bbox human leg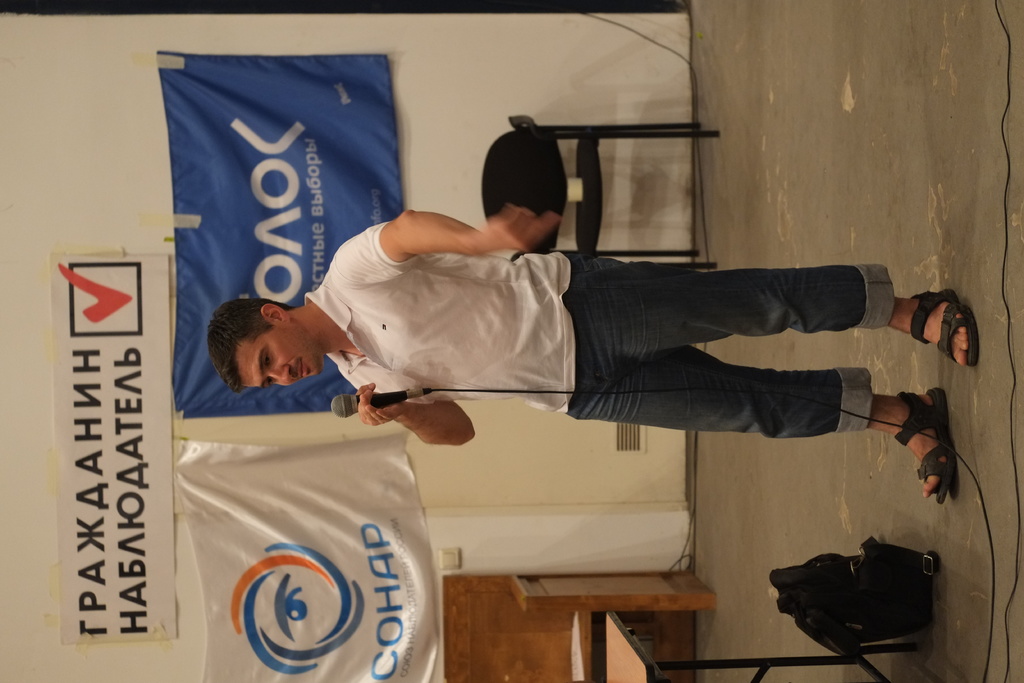
<region>568, 345, 951, 502</region>
